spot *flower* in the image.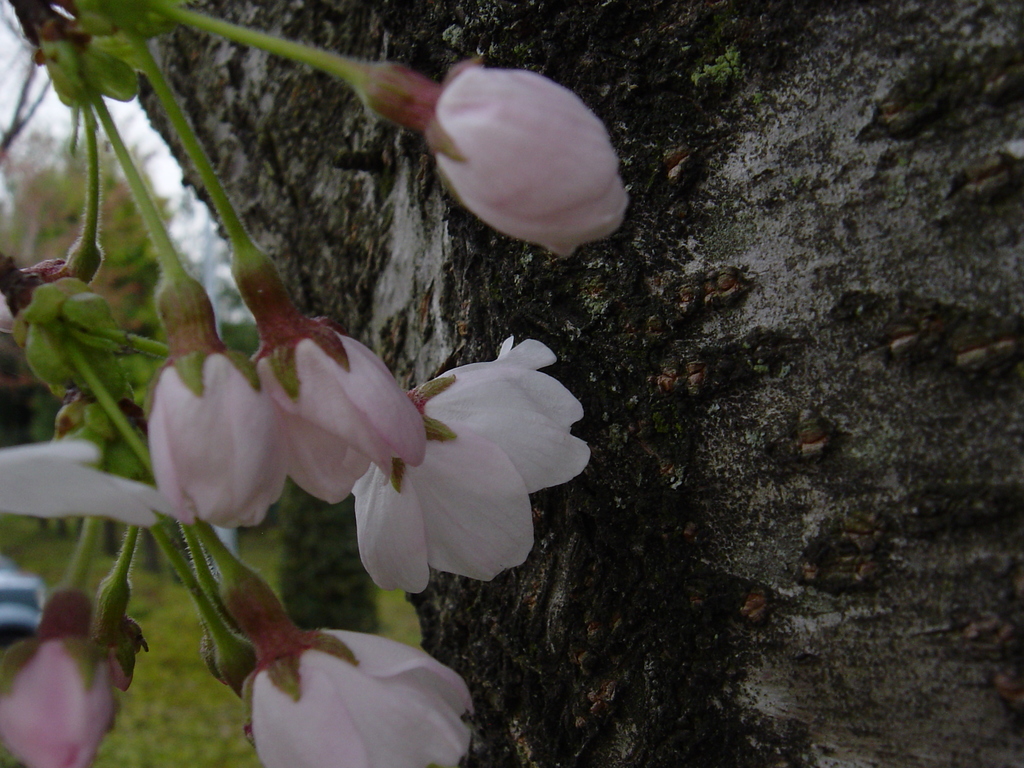
*flower* found at 0 637 123 767.
